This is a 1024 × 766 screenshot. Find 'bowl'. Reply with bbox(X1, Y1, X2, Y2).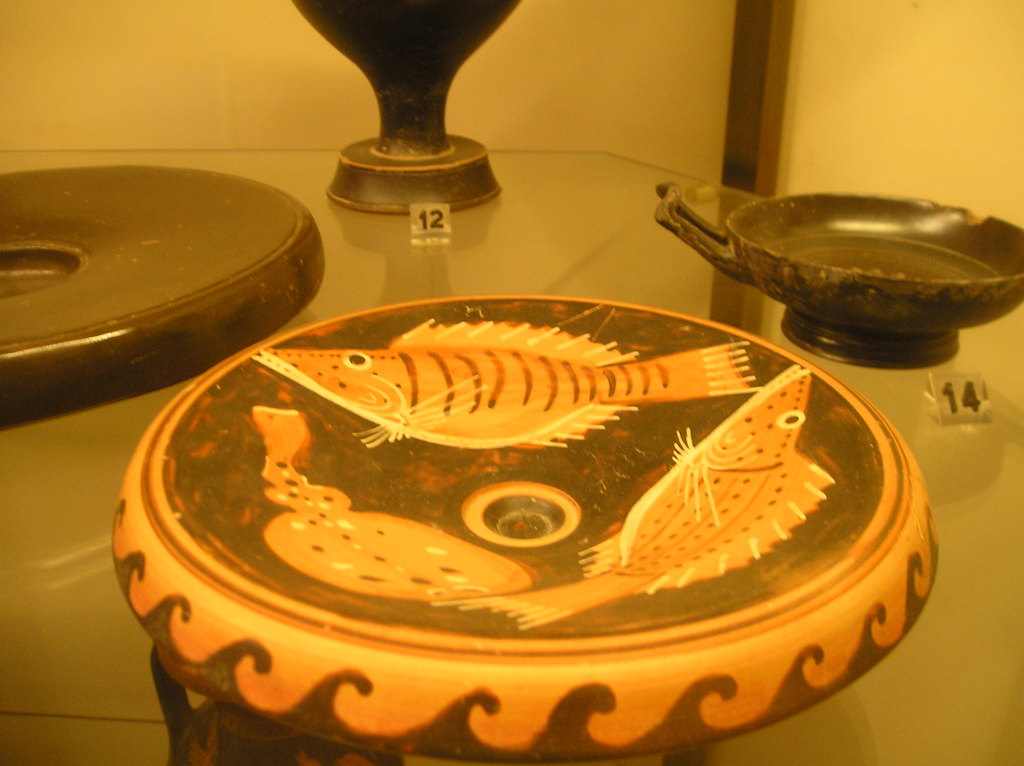
bbox(723, 188, 1023, 365).
